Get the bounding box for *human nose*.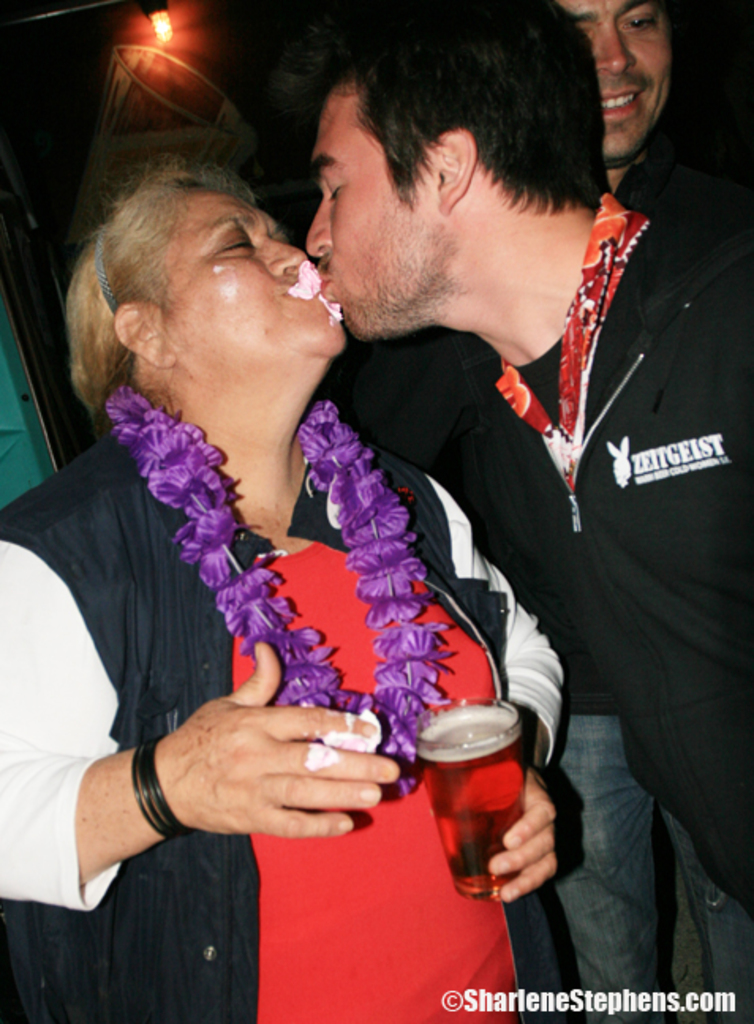
<box>272,239,311,278</box>.
